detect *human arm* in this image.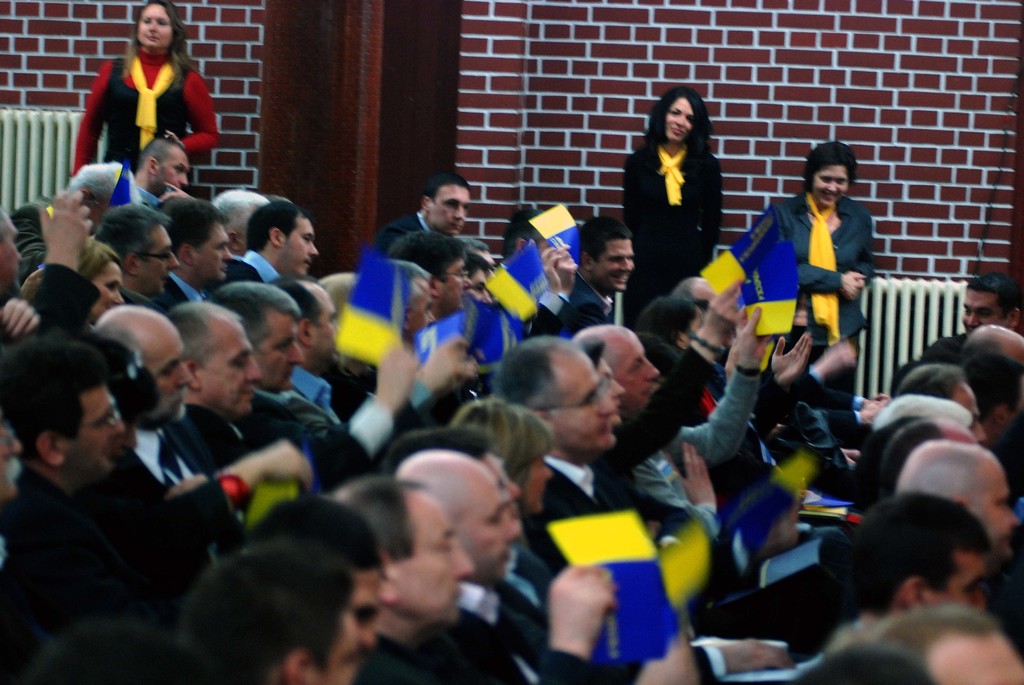
Detection: {"x1": 337, "y1": 341, "x2": 425, "y2": 457}.
